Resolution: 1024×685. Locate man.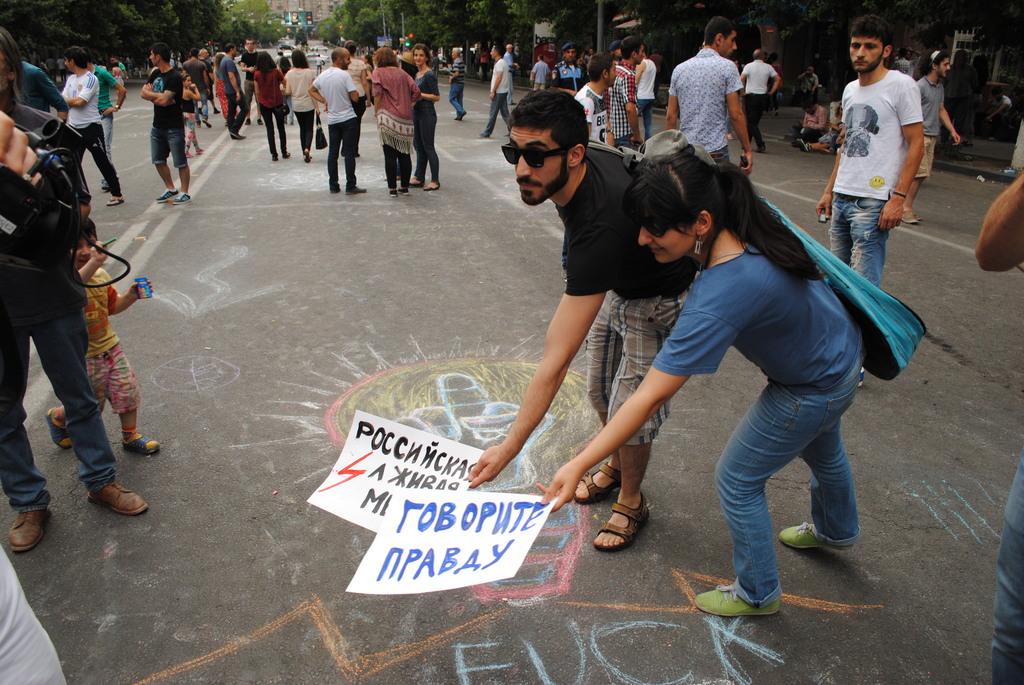
rect(739, 48, 781, 155).
